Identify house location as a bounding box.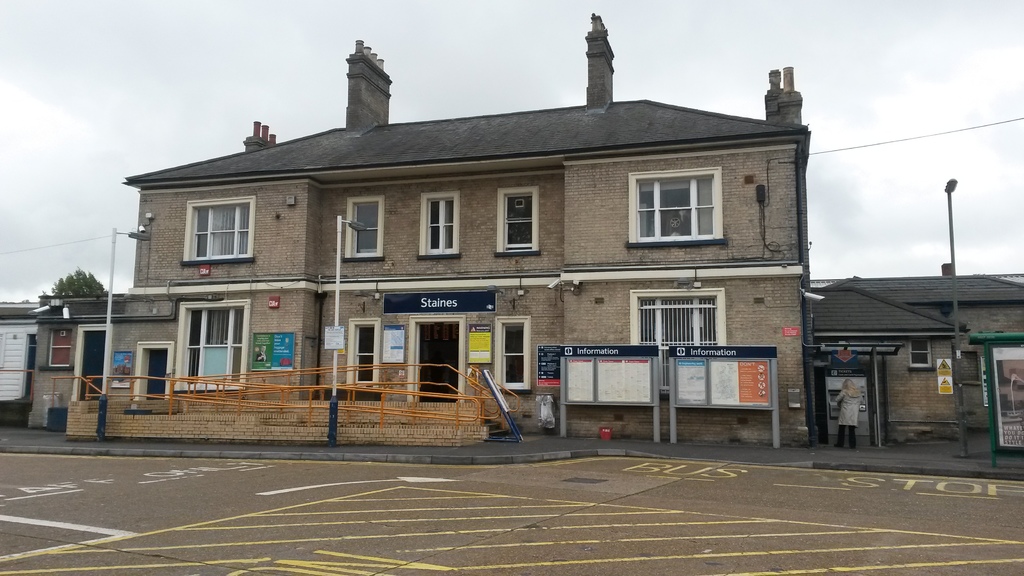
left=26, top=293, right=124, bottom=429.
